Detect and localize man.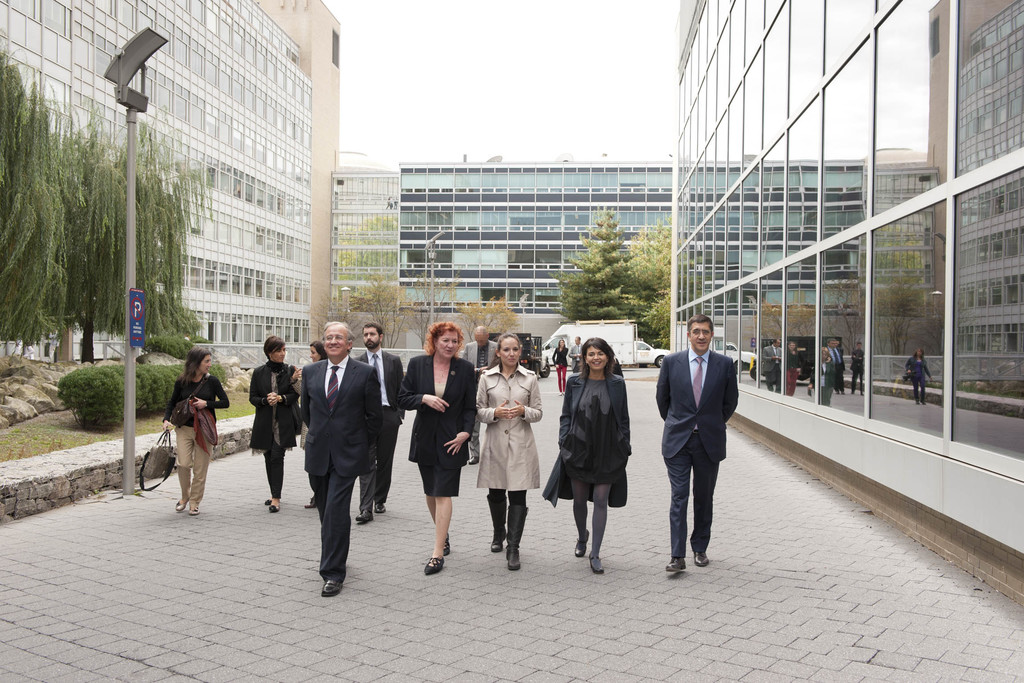
Localized at <box>658,307,748,581</box>.
